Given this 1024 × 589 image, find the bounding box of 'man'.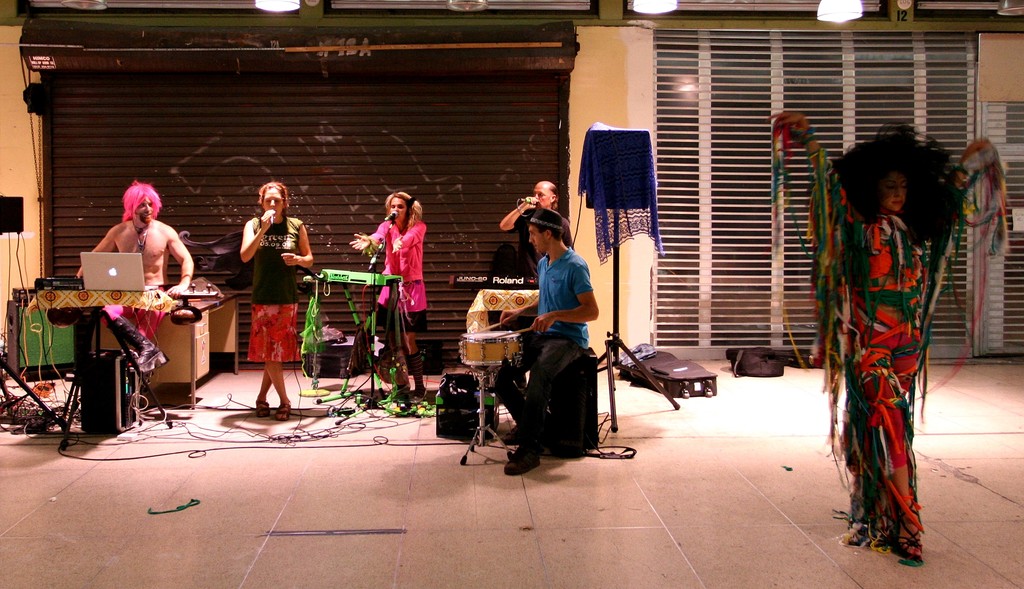
76:177:194:375.
